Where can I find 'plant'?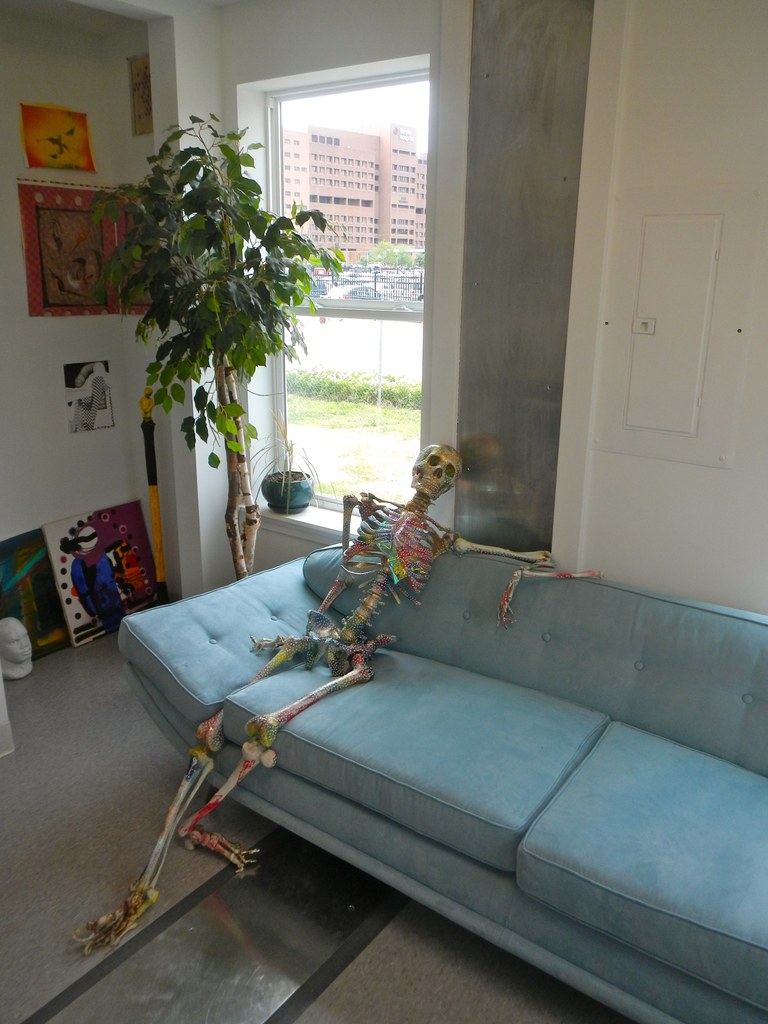
You can find it at region(348, 225, 425, 300).
